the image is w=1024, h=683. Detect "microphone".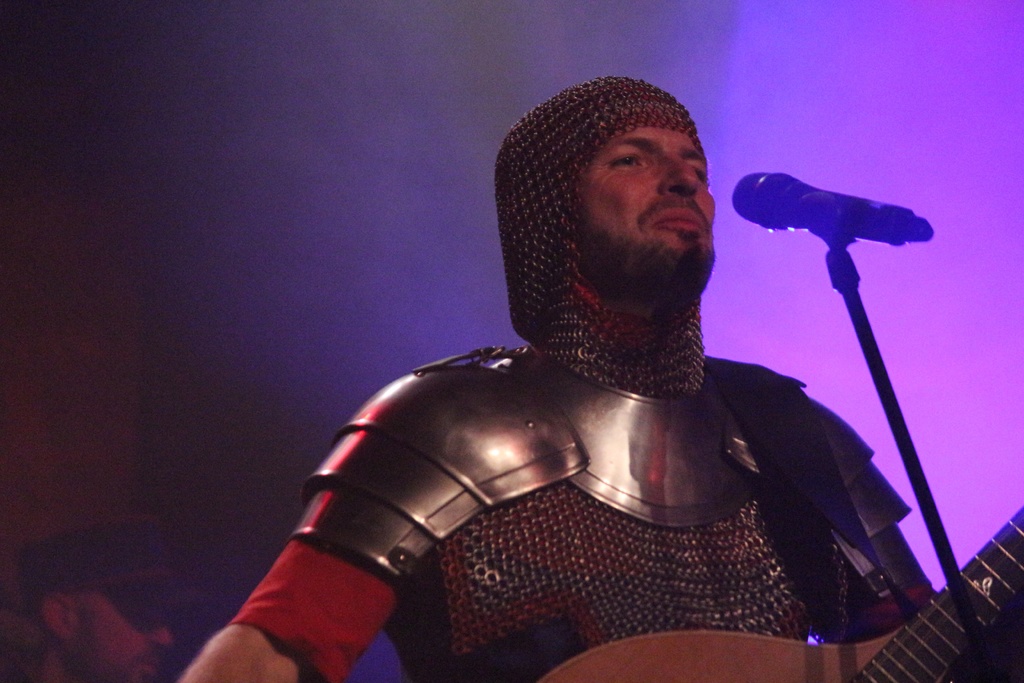
Detection: crop(728, 166, 950, 266).
